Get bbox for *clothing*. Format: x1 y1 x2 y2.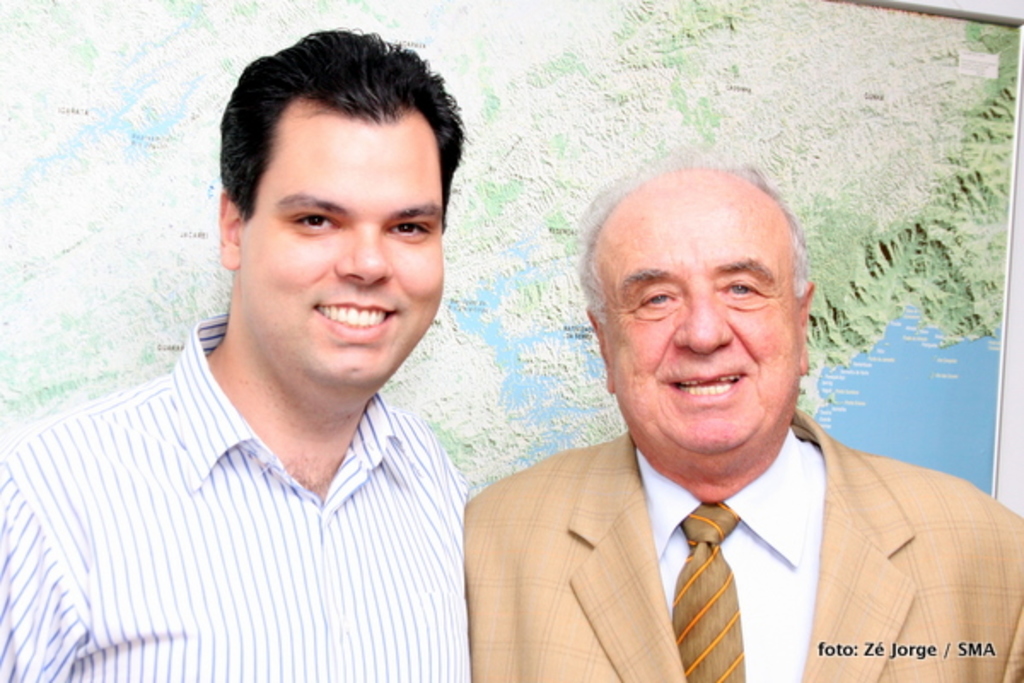
12 331 505 661.
